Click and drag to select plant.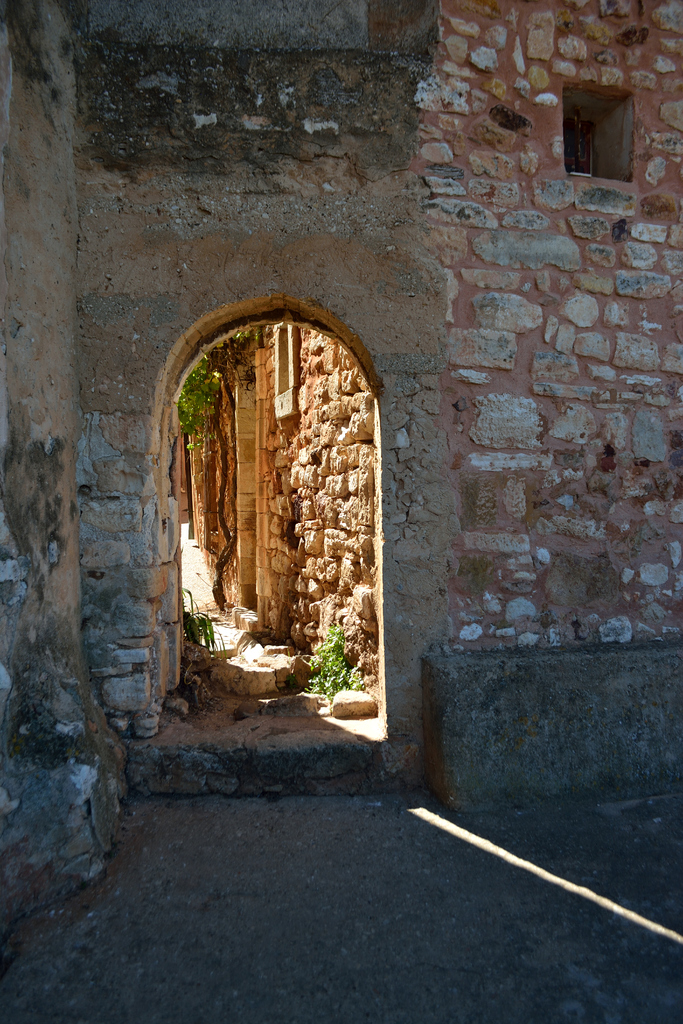
Selection: rect(298, 614, 373, 724).
